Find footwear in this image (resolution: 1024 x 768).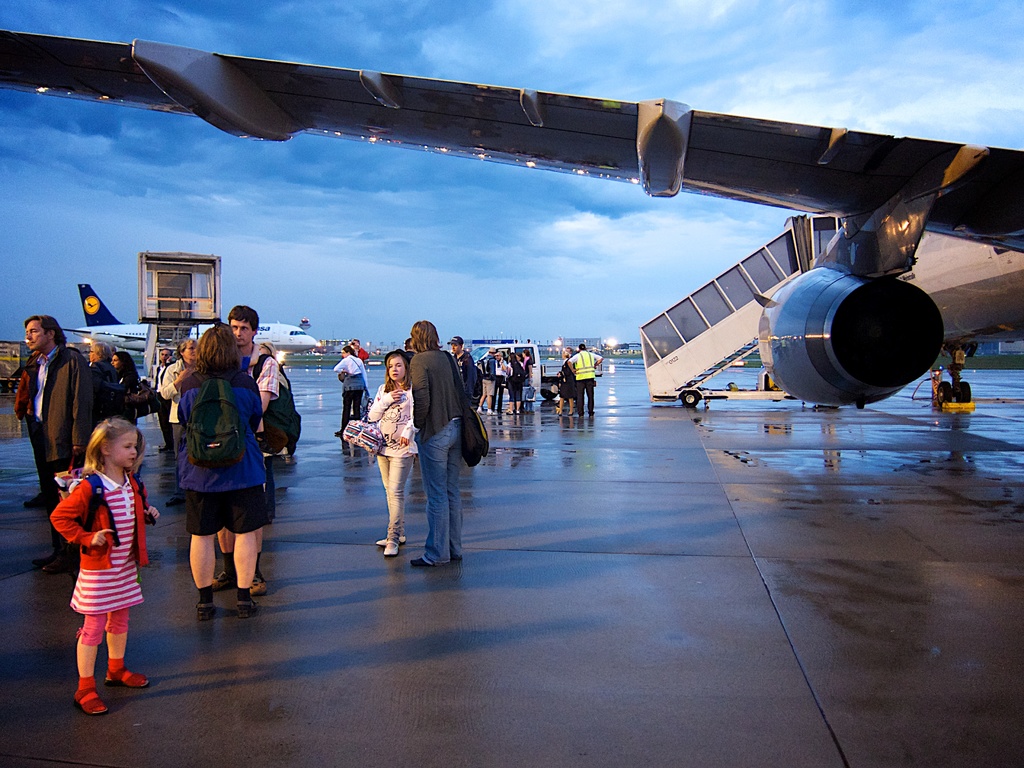
select_region(575, 410, 584, 415).
